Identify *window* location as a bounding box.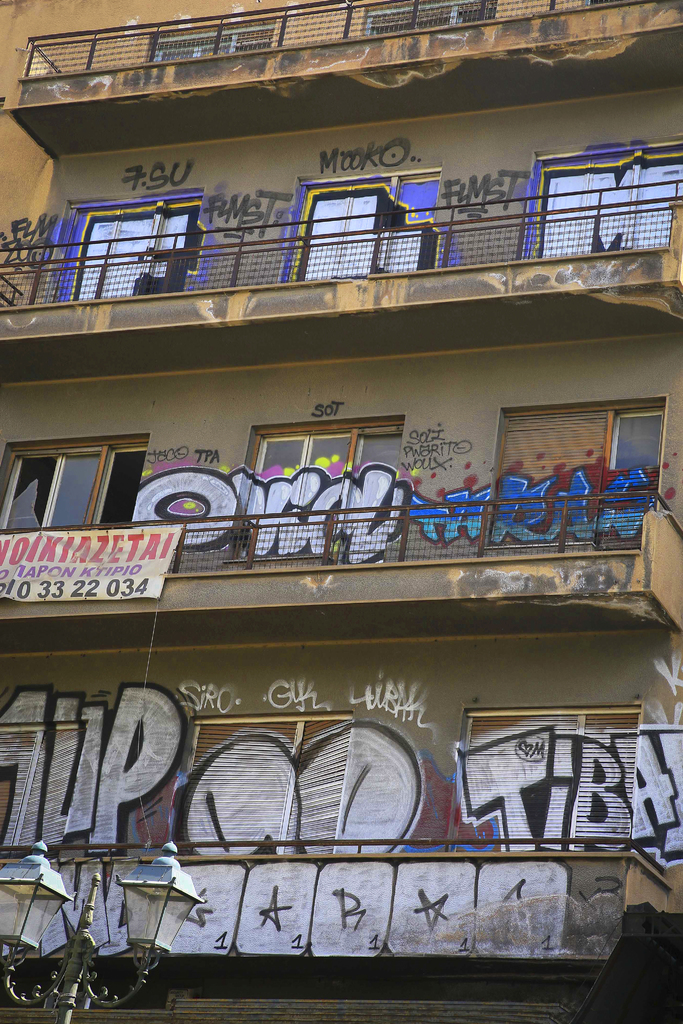
(x1=583, y1=0, x2=620, y2=6).
